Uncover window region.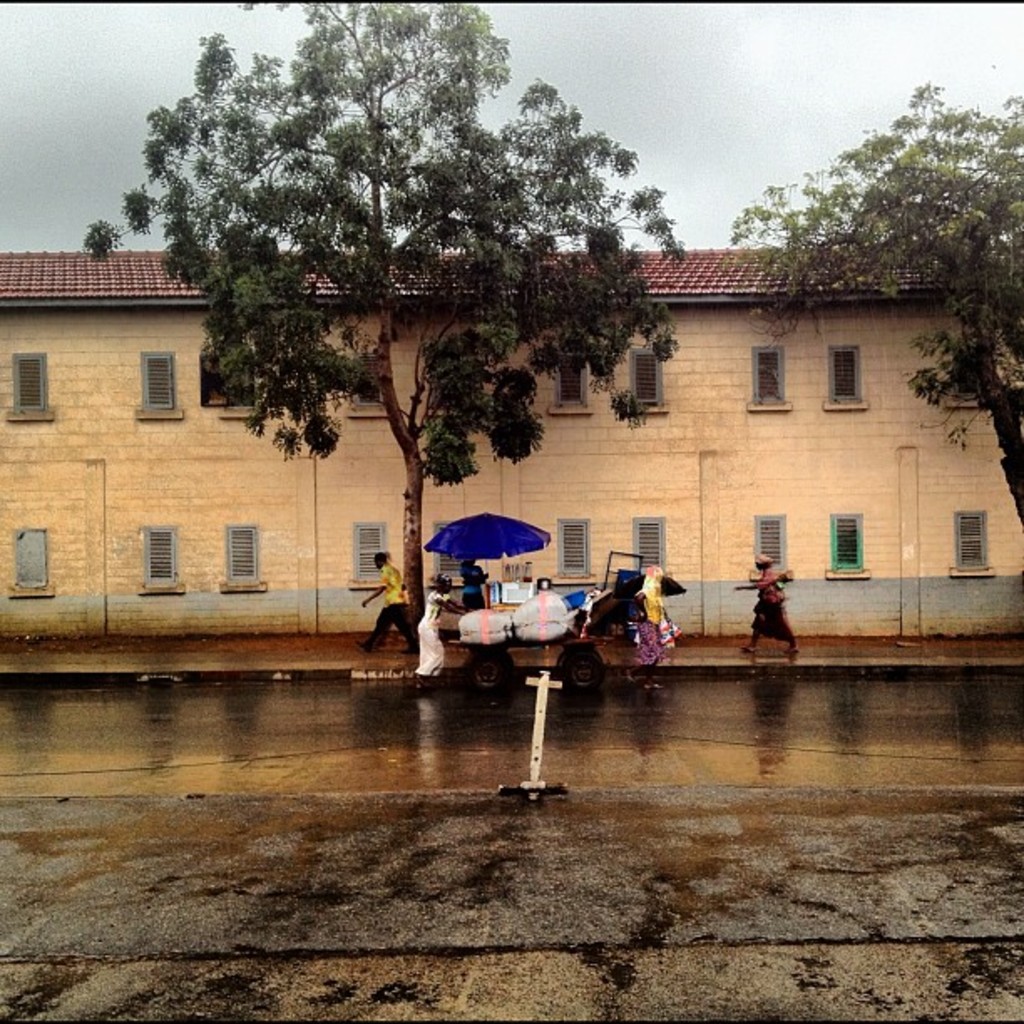
Uncovered: (627, 355, 659, 402).
